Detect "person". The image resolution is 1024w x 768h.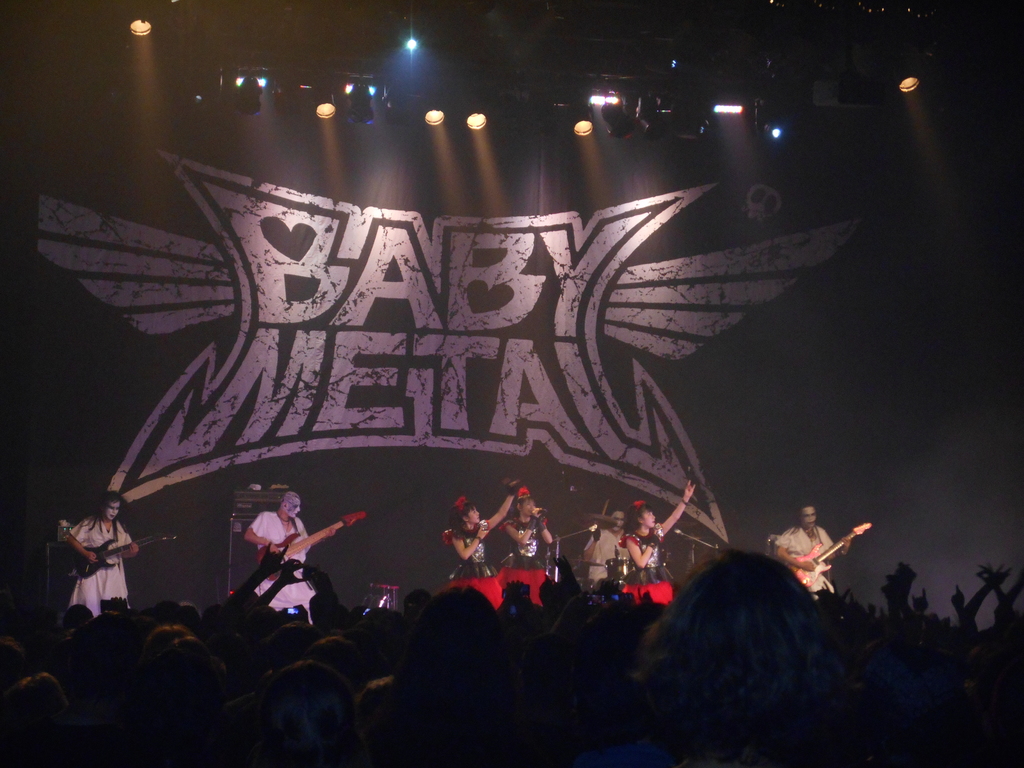
Rect(623, 470, 692, 616).
